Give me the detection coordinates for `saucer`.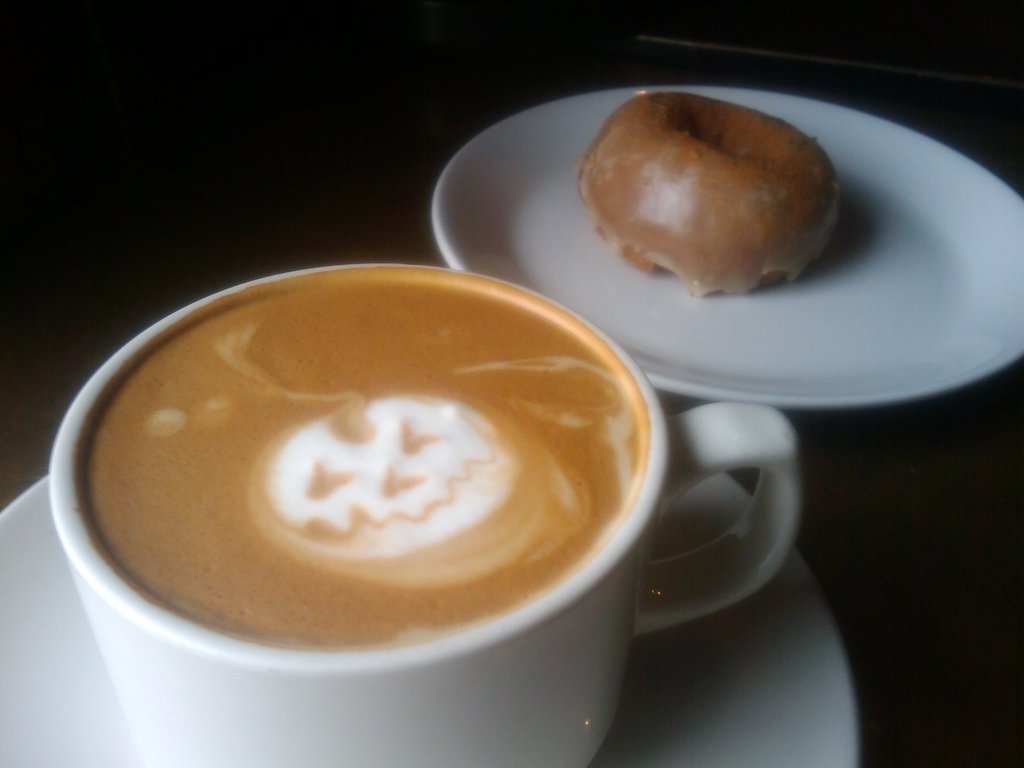
[left=0, top=471, right=862, bottom=767].
